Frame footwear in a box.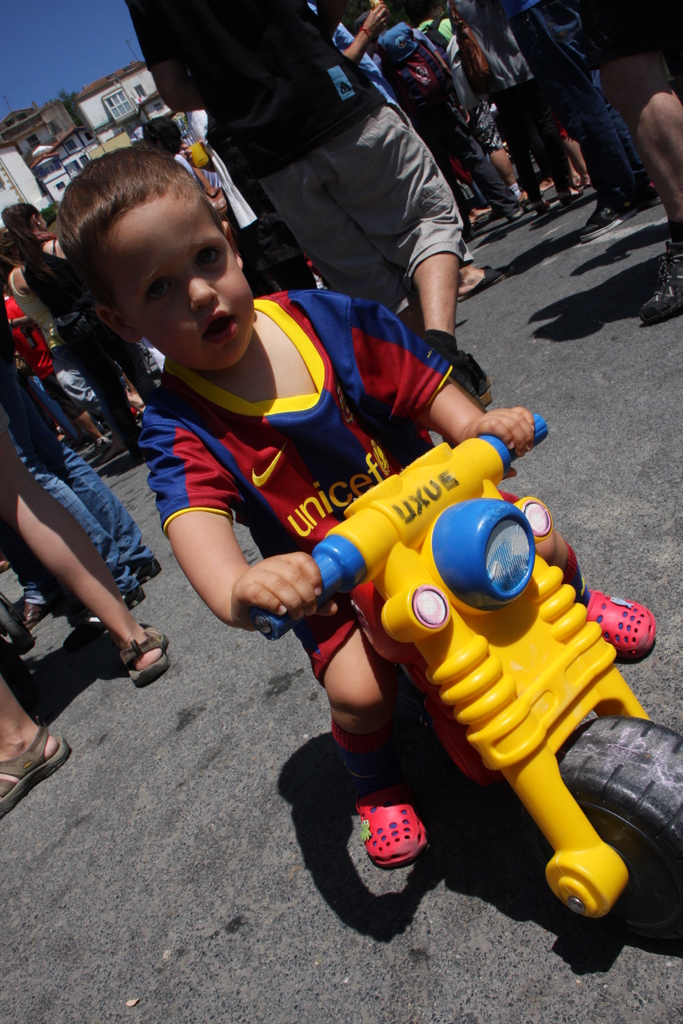
[16,591,58,631].
